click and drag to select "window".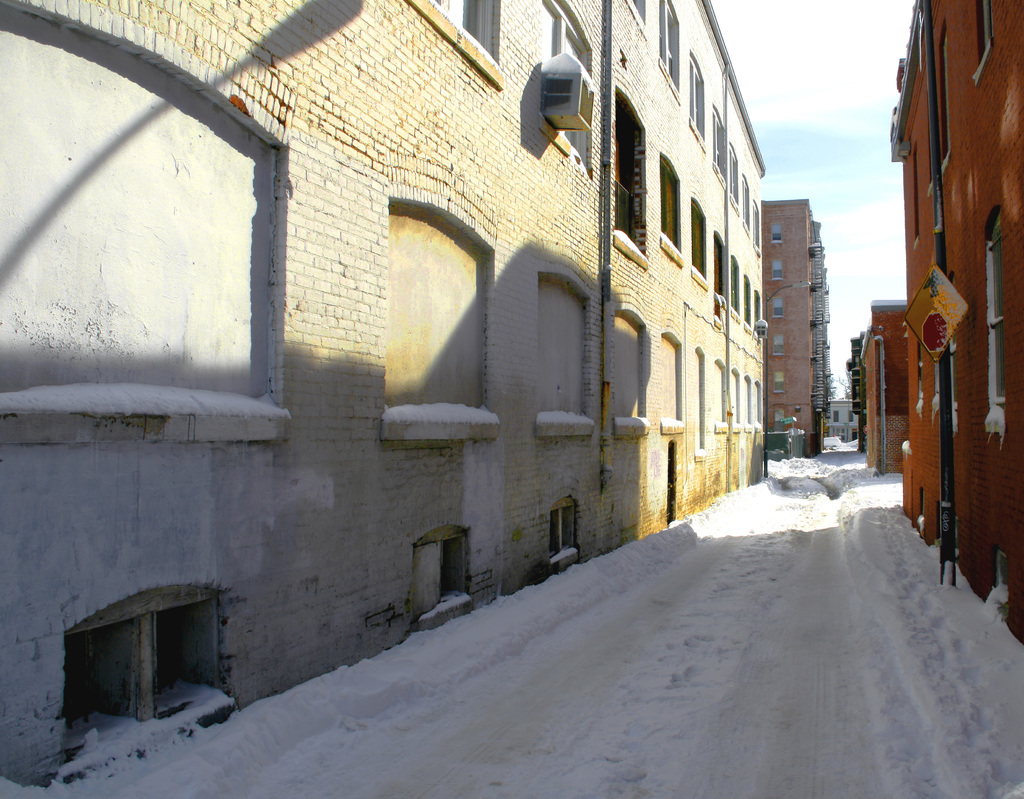
Selection: [x1=688, y1=52, x2=709, y2=152].
